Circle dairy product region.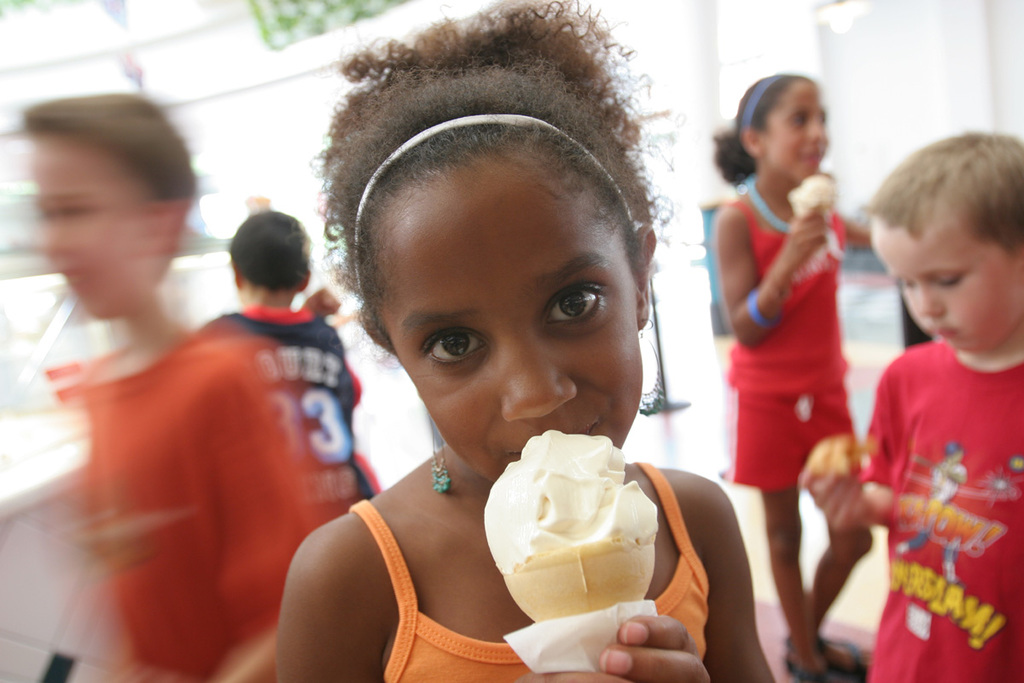
Region: 488 431 657 608.
